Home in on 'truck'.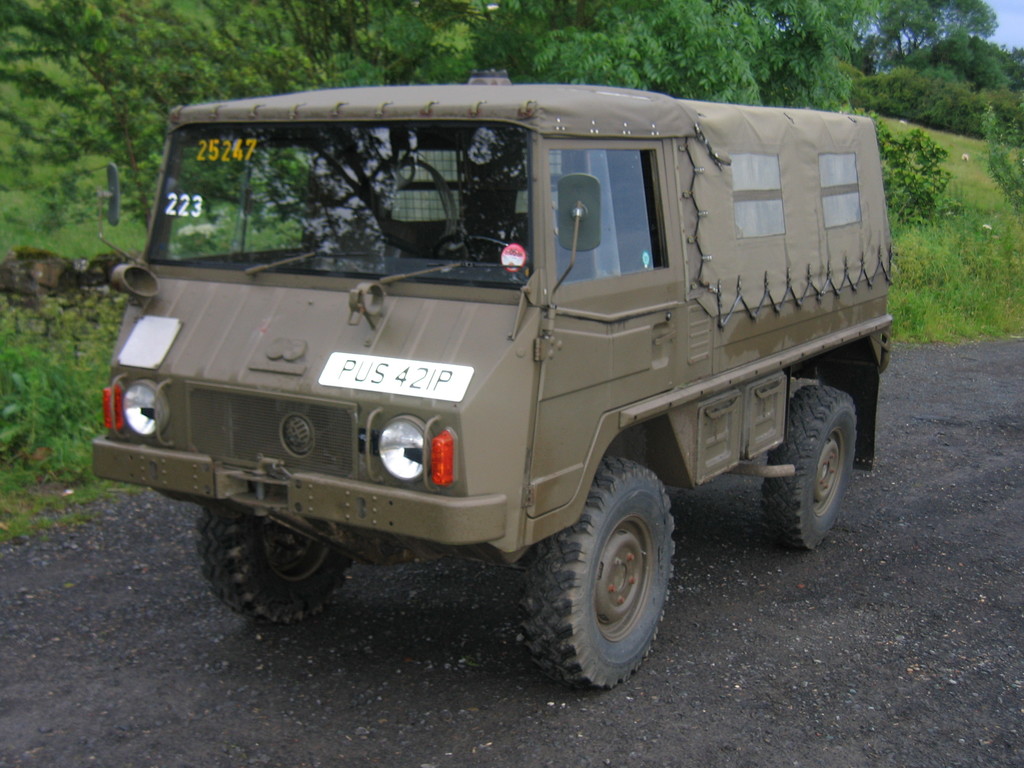
Homed in at BBox(81, 52, 879, 696).
